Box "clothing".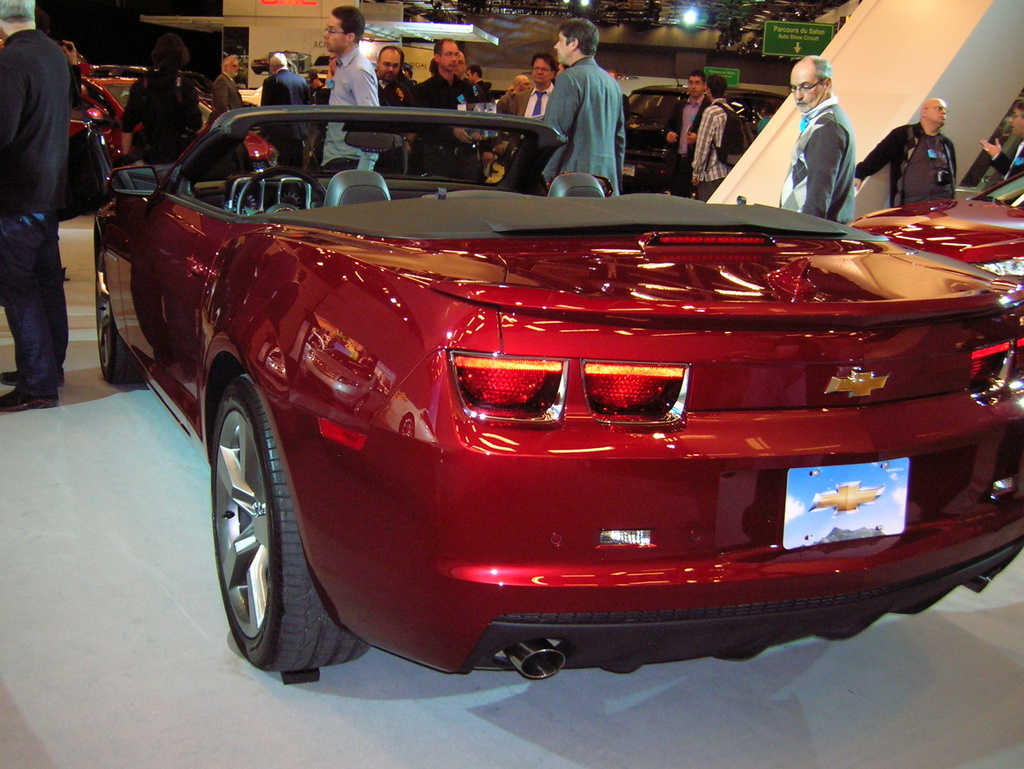
(left=477, top=79, right=489, bottom=99).
